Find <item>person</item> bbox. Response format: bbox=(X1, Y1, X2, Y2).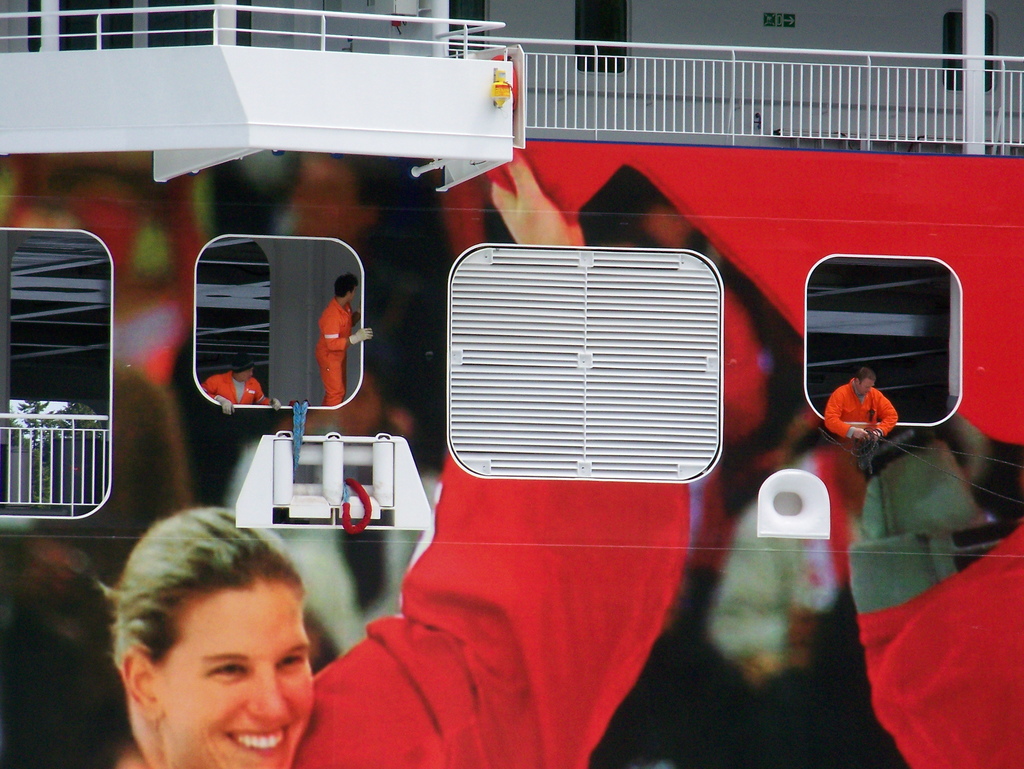
bbox=(197, 353, 284, 414).
